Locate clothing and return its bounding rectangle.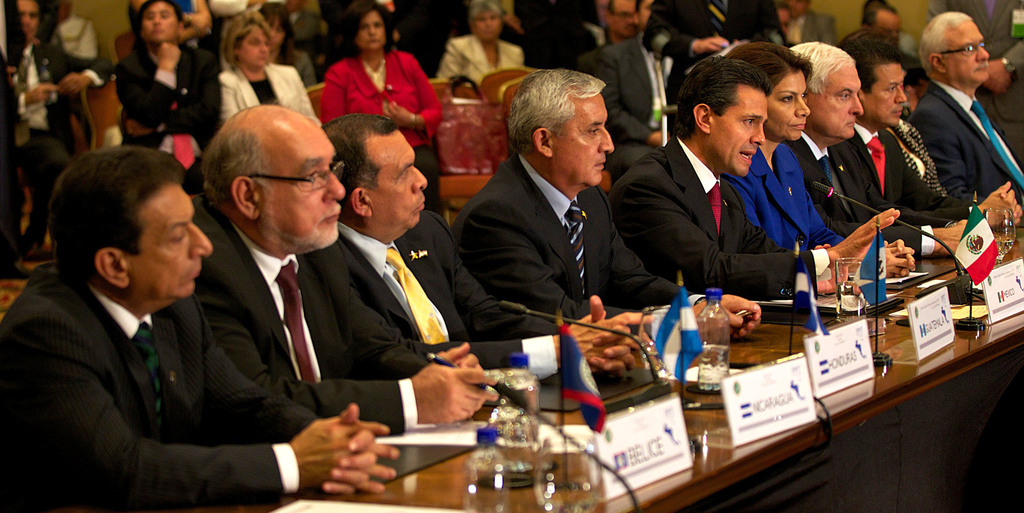
pyautogui.locateOnScreen(725, 140, 844, 257).
